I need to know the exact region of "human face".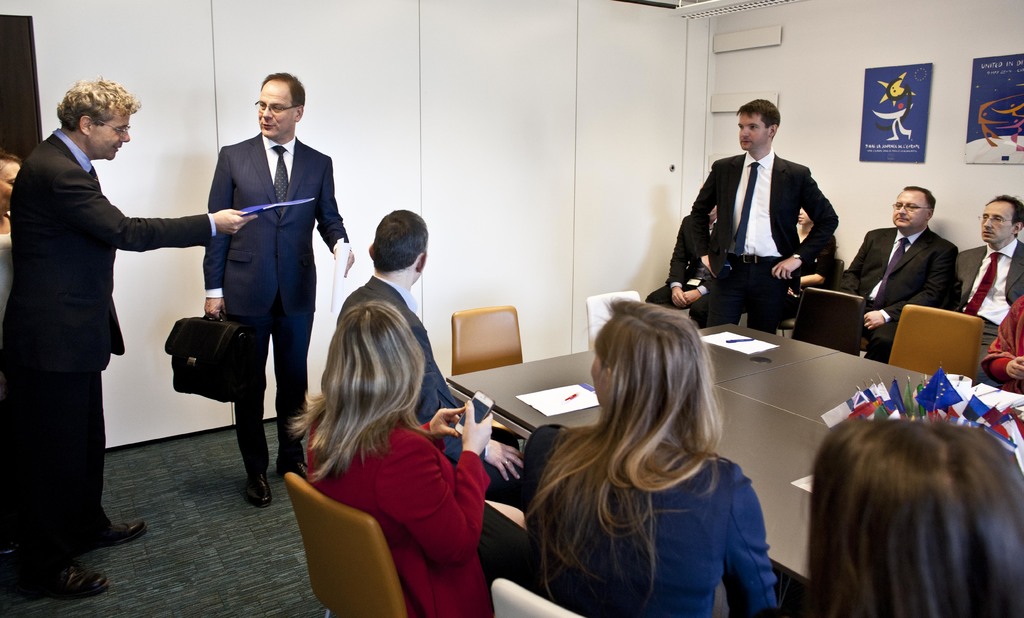
Region: [left=84, top=110, right=129, bottom=166].
